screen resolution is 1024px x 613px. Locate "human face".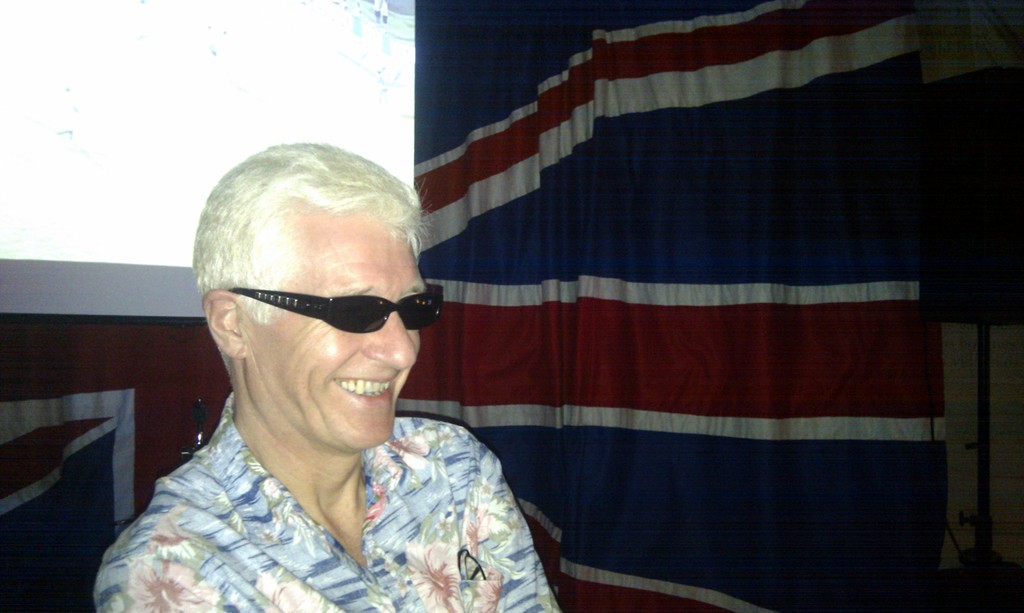
box(228, 213, 428, 448).
